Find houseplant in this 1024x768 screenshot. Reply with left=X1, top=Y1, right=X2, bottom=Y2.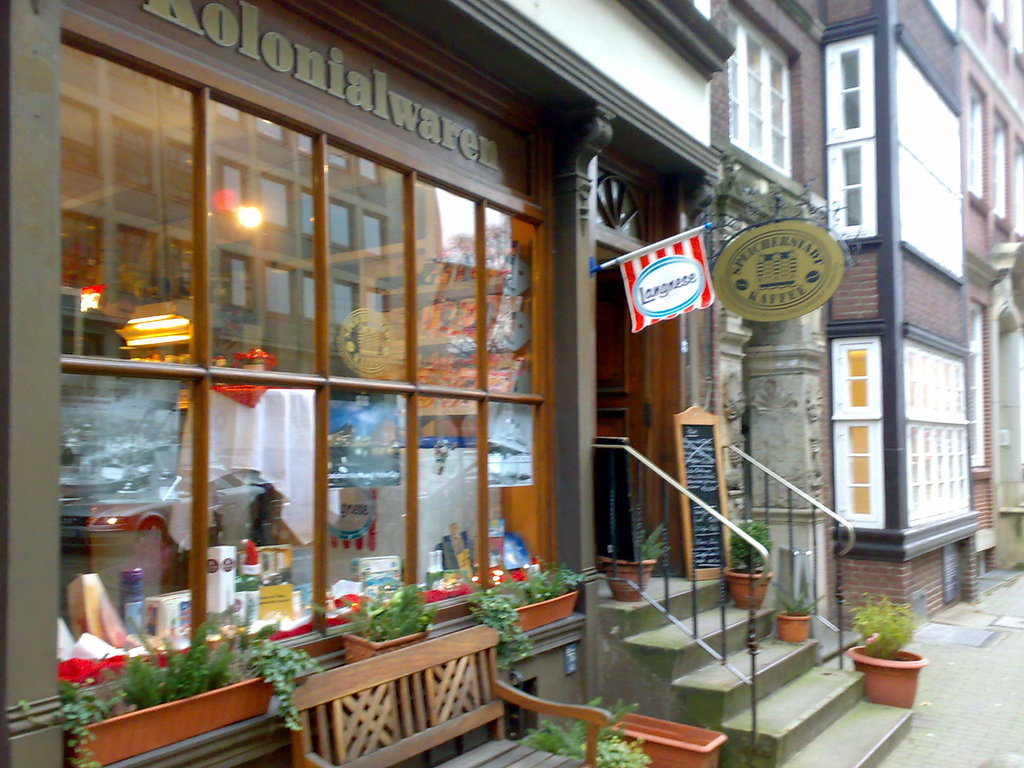
left=843, top=602, right=940, bottom=714.
